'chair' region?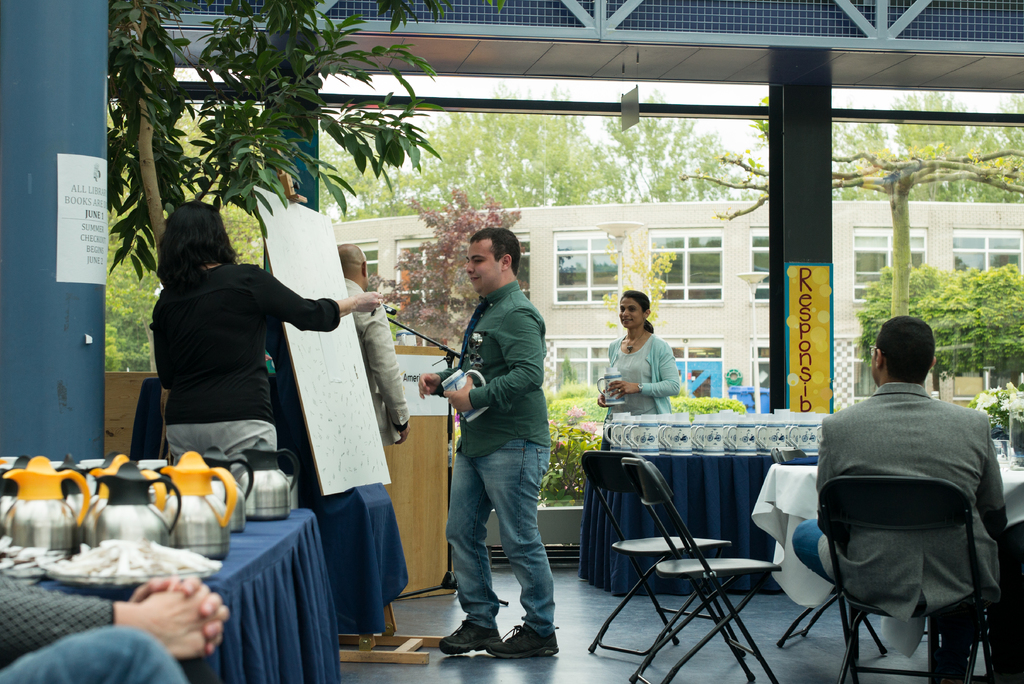
bbox=[819, 474, 995, 683]
